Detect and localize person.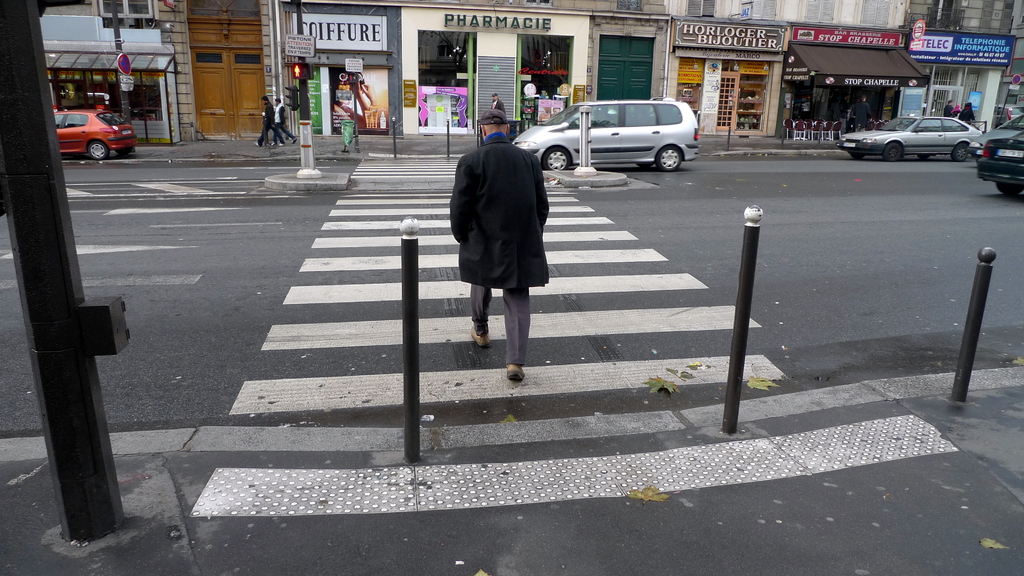
Localized at 330:69:378:132.
